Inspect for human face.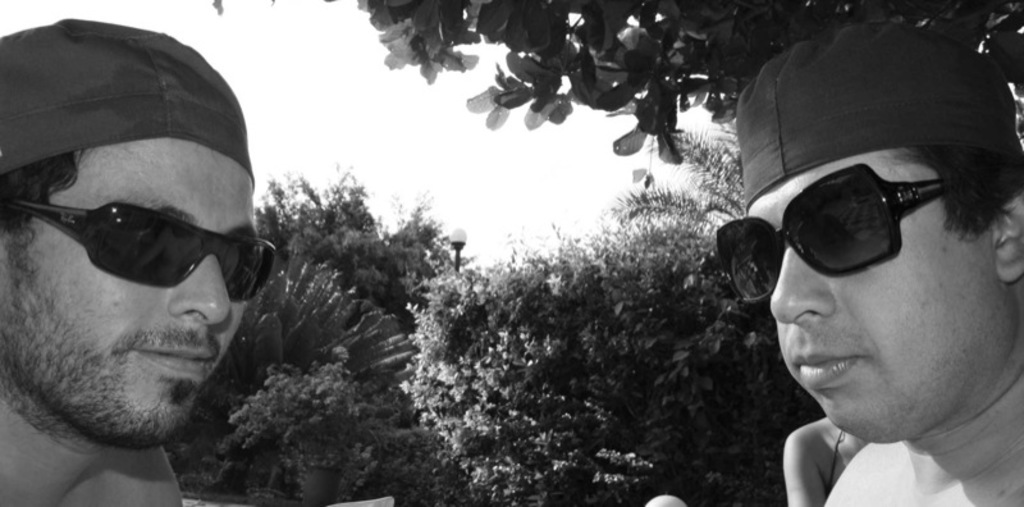
Inspection: rect(753, 147, 1010, 443).
